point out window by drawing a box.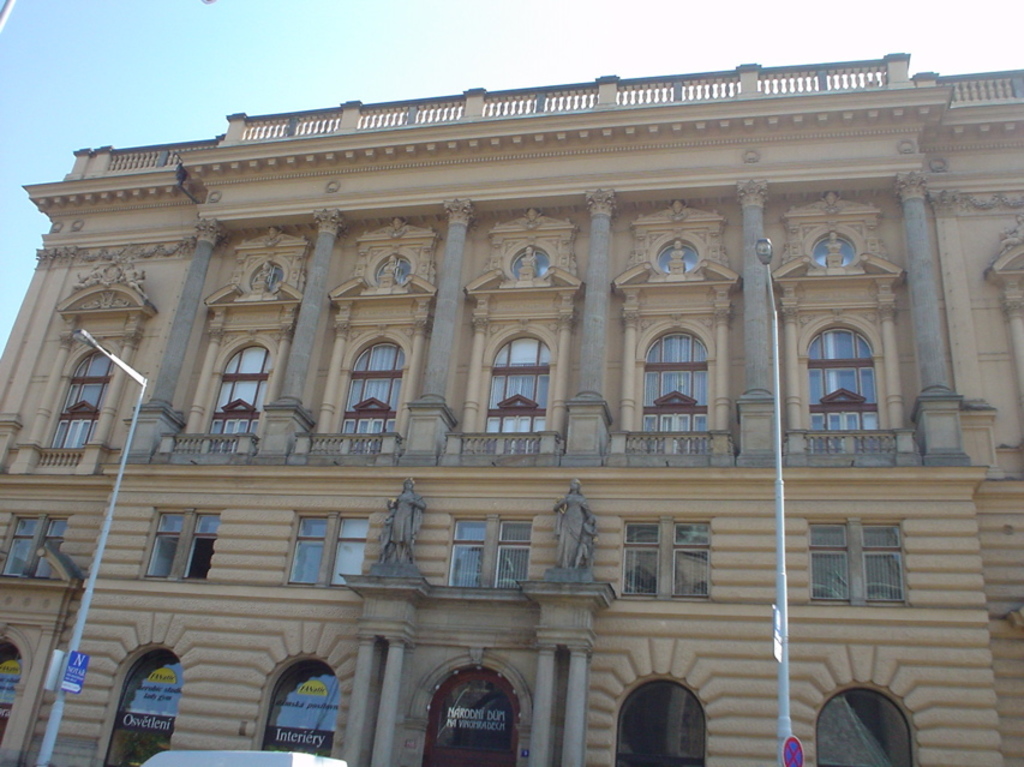
x1=291, y1=509, x2=375, y2=585.
